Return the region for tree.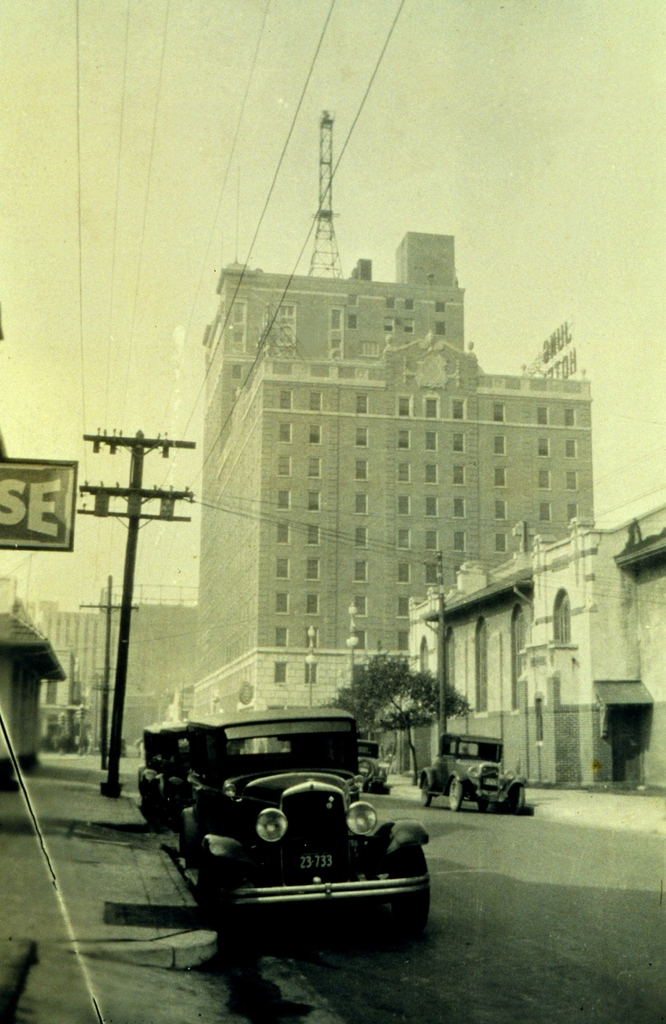
Rect(344, 646, 471, 773).
